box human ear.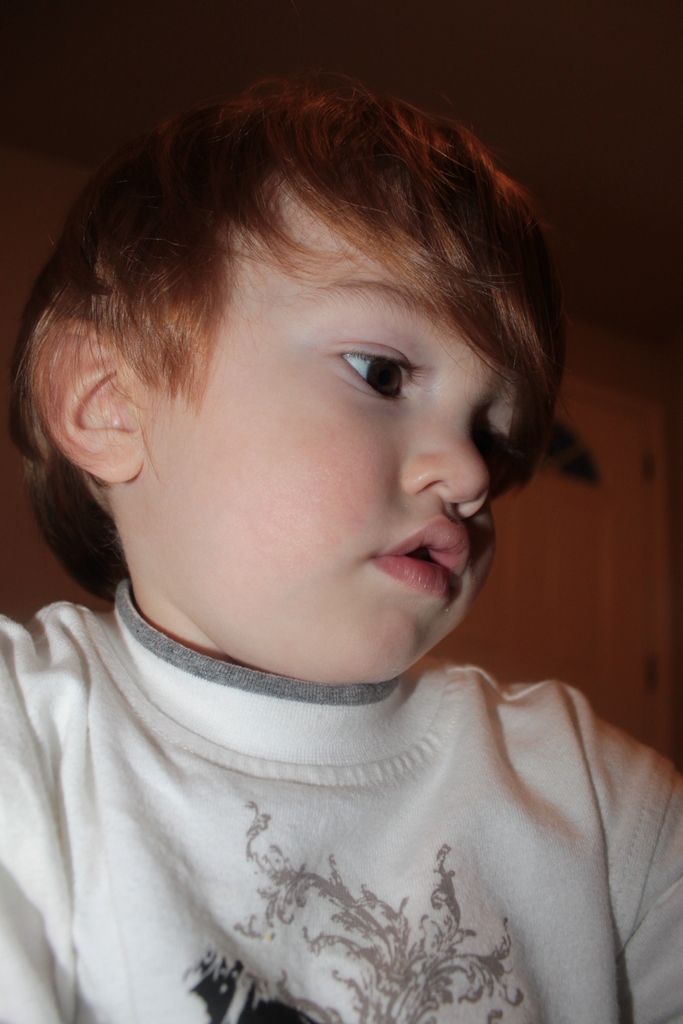
[29,294,141,483].
